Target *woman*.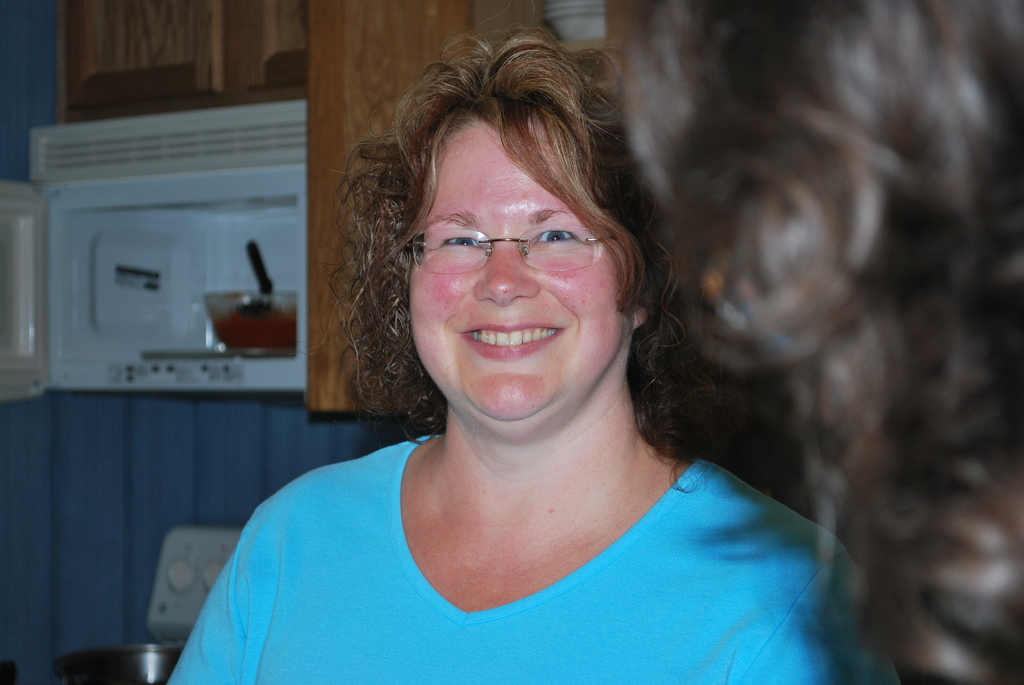
Target region: detection(163, 28, 925, 684).
